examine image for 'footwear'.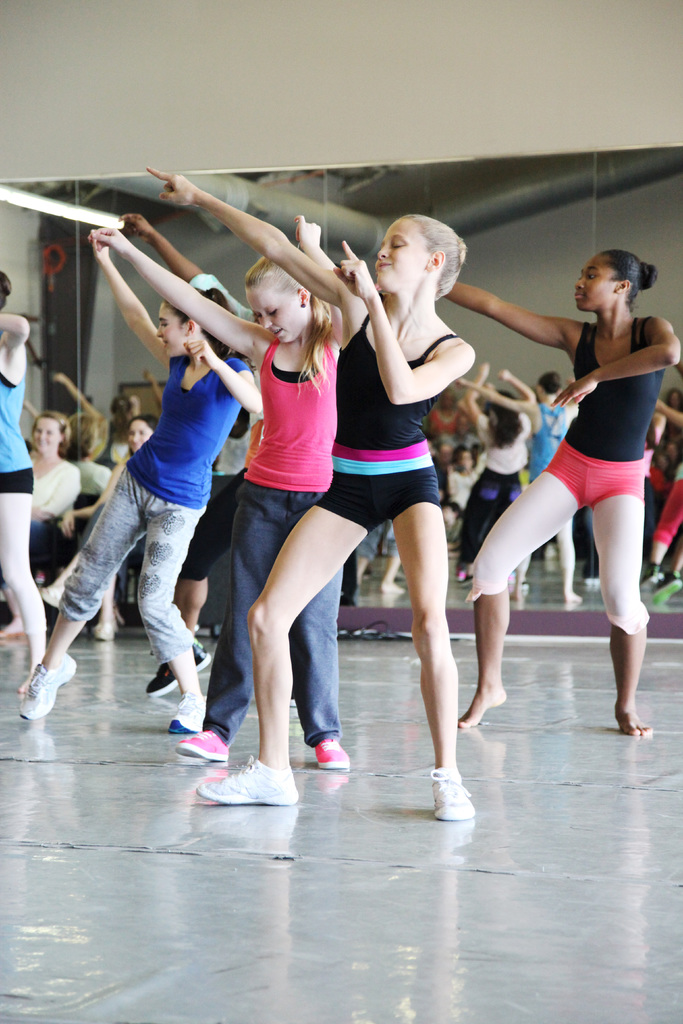
Examination result: bbox=[174, 727, 238, 767].
